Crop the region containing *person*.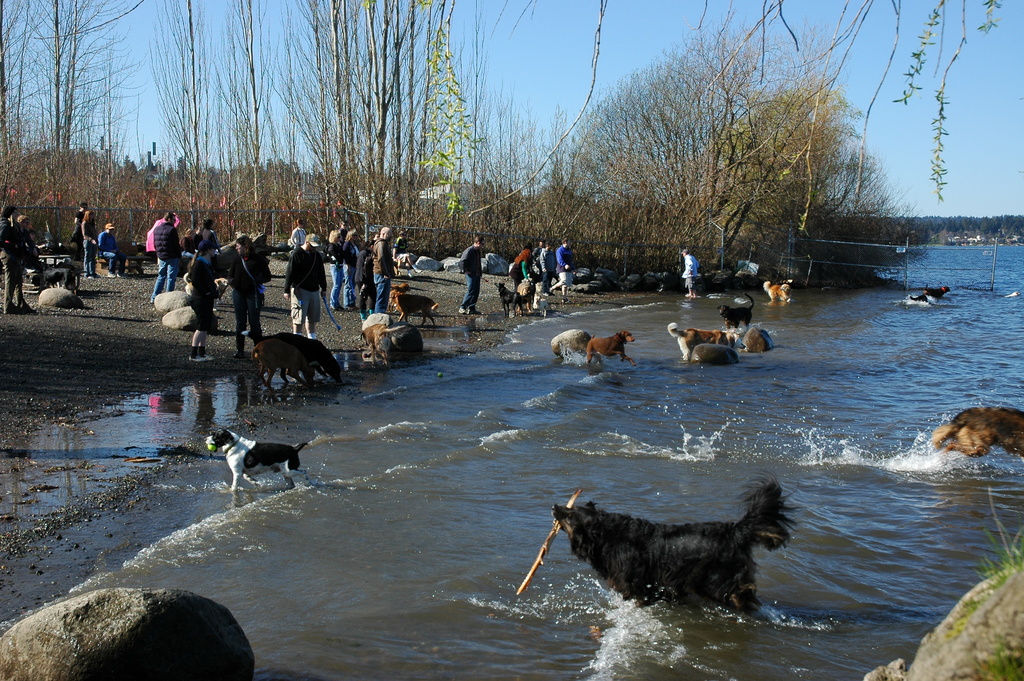
Crop region: [left=152, top=210, right=184, bottom=301].
